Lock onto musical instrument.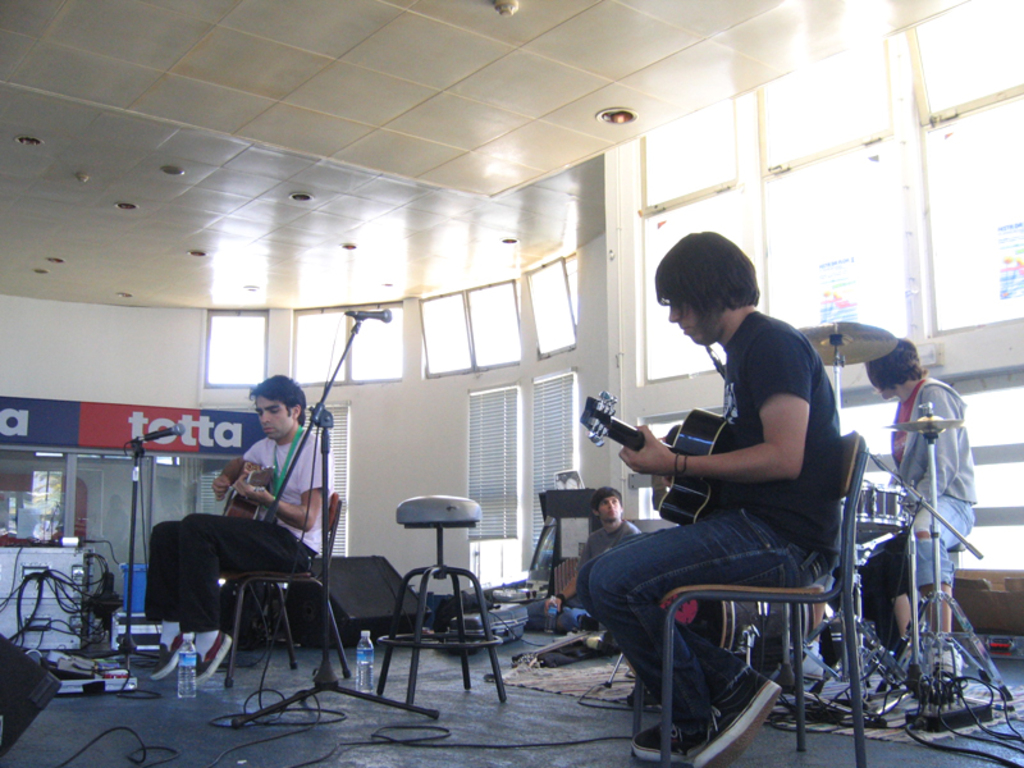
Locked: crop(513, 628, 611, 671).
